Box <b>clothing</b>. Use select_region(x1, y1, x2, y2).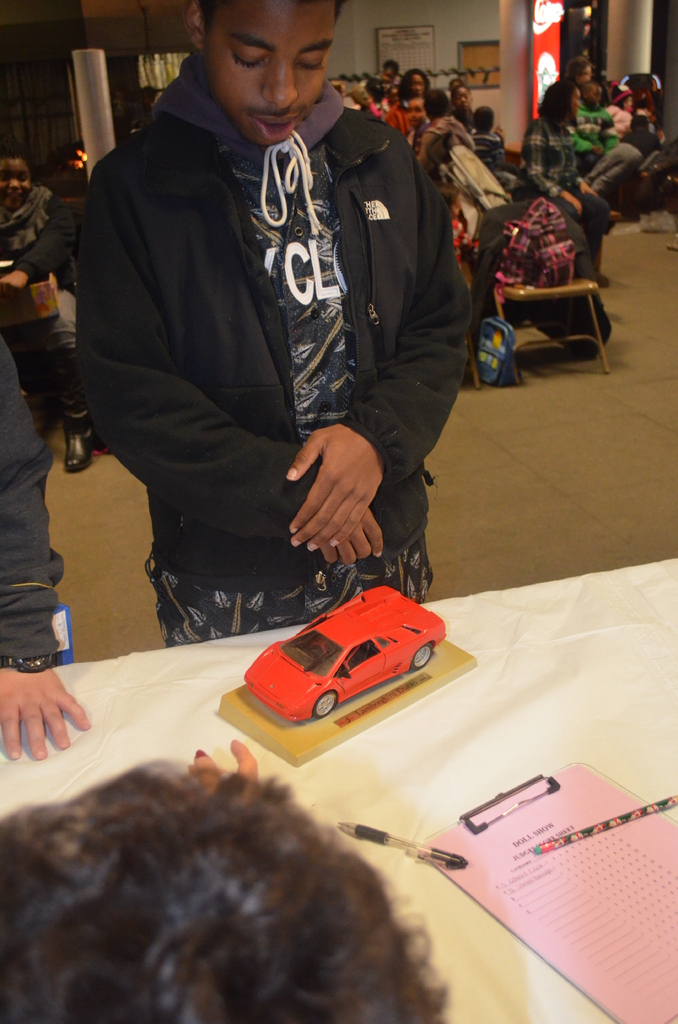
select_region(0, 181, 85, 412).
